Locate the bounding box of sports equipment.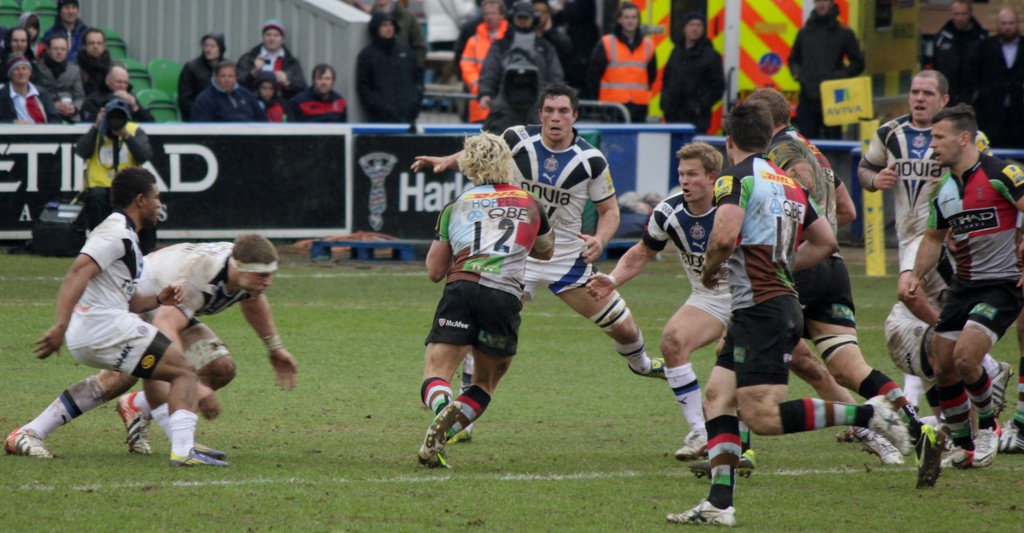
Bounding box: box=[175, 447, 230, 468].
